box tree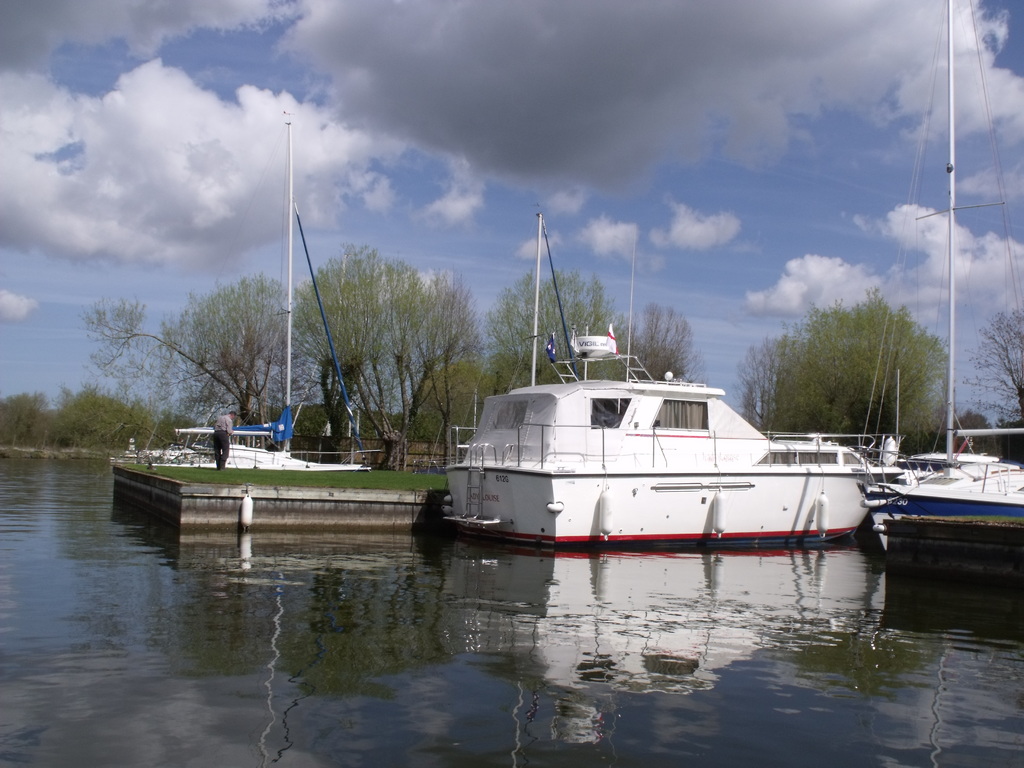
box(953, 302, 1023, 435)
